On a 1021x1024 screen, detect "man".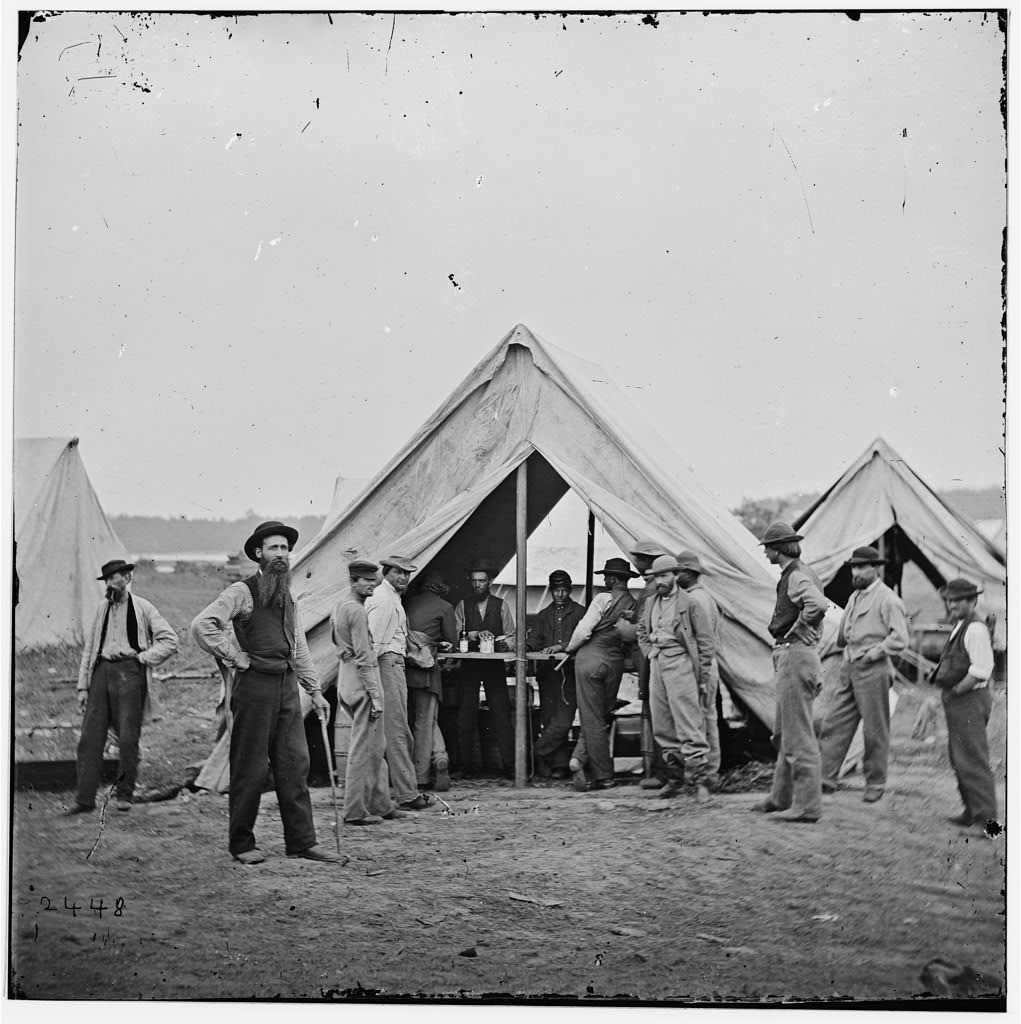
(925,582,1001,841).
